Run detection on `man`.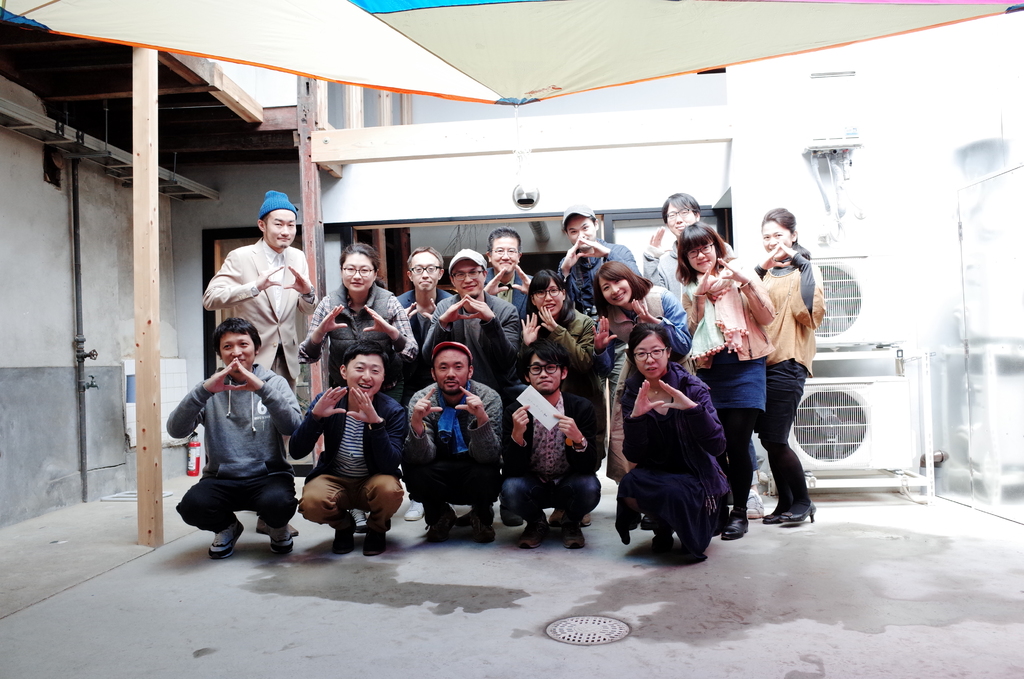
Result: <region>500, 341, 600, 549</region>.
